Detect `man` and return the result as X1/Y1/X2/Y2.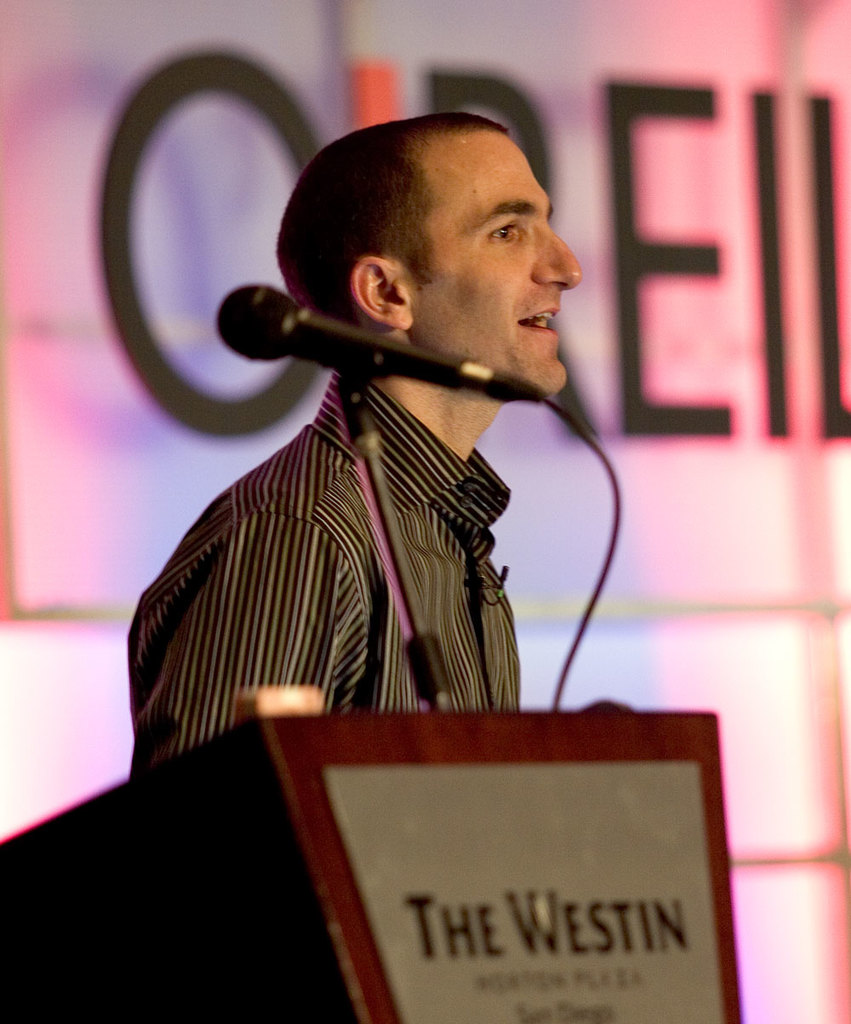
101/89/667/765.
